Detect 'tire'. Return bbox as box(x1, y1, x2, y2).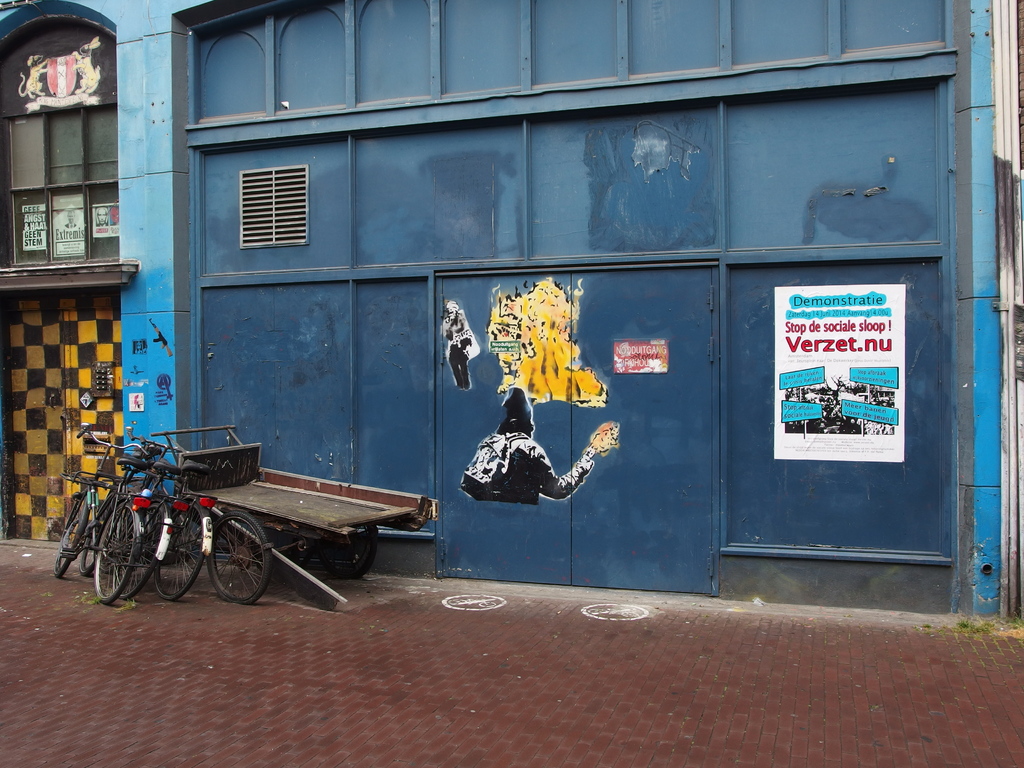
box(201, 512, 267, 604).
